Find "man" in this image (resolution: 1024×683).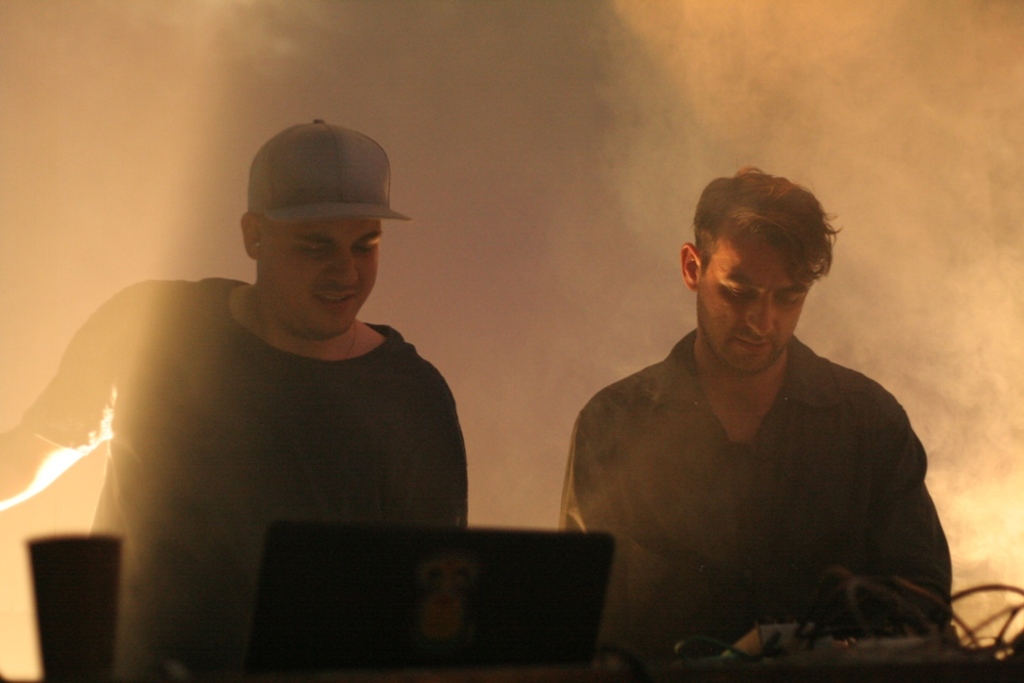
select_region(0, 113, 477, 679).
